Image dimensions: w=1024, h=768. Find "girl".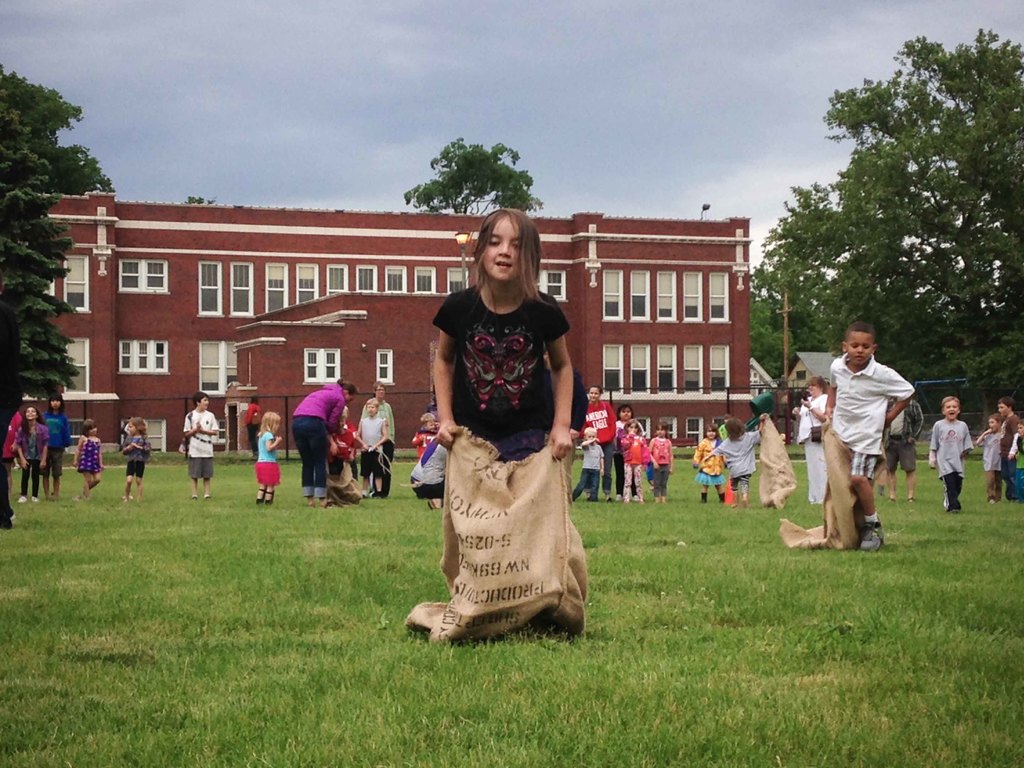
region(75, 415, 103, 500).
